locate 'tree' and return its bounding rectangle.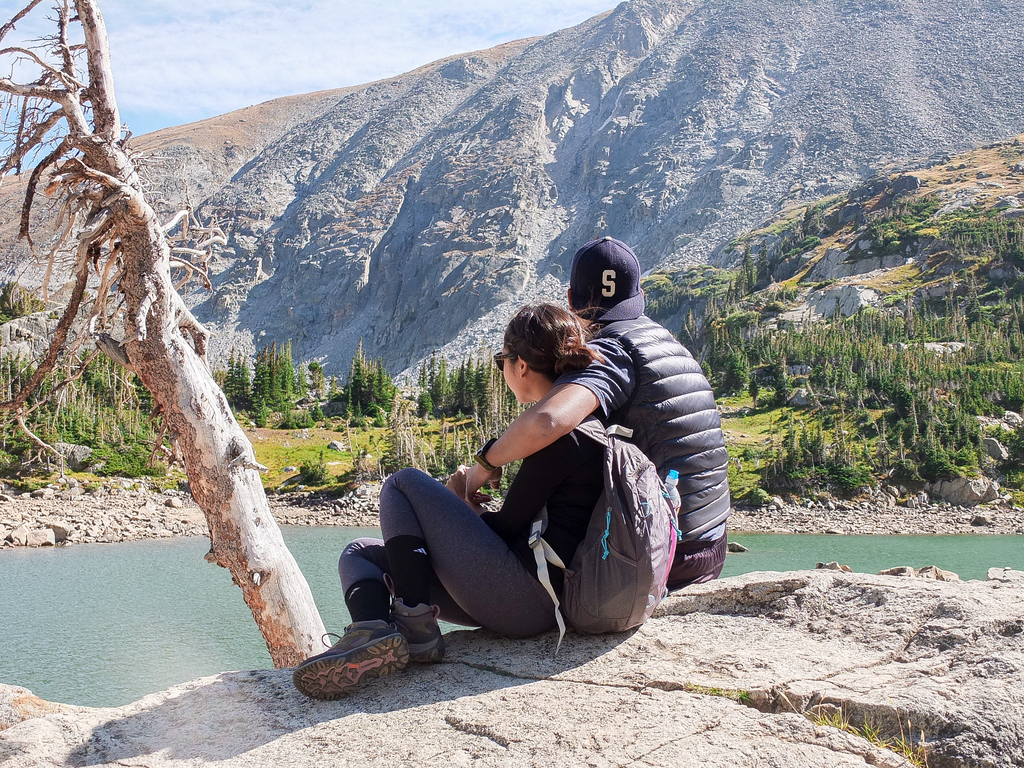
(x1=457, y1=352, x2=534, y2=427).
